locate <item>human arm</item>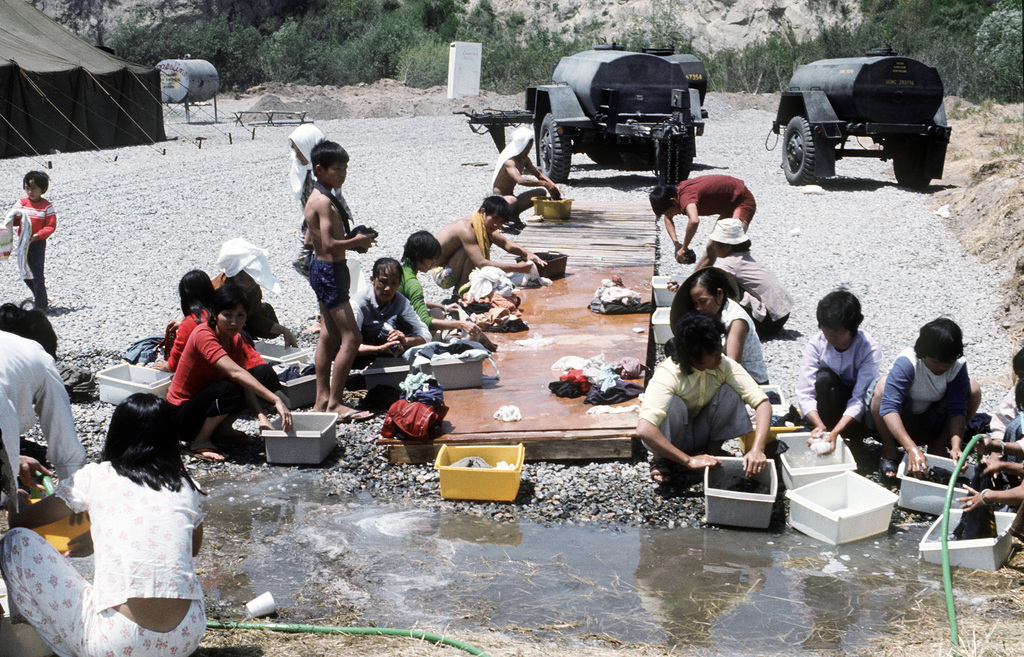
x1=398, y1=298, x2=431, y2=347
